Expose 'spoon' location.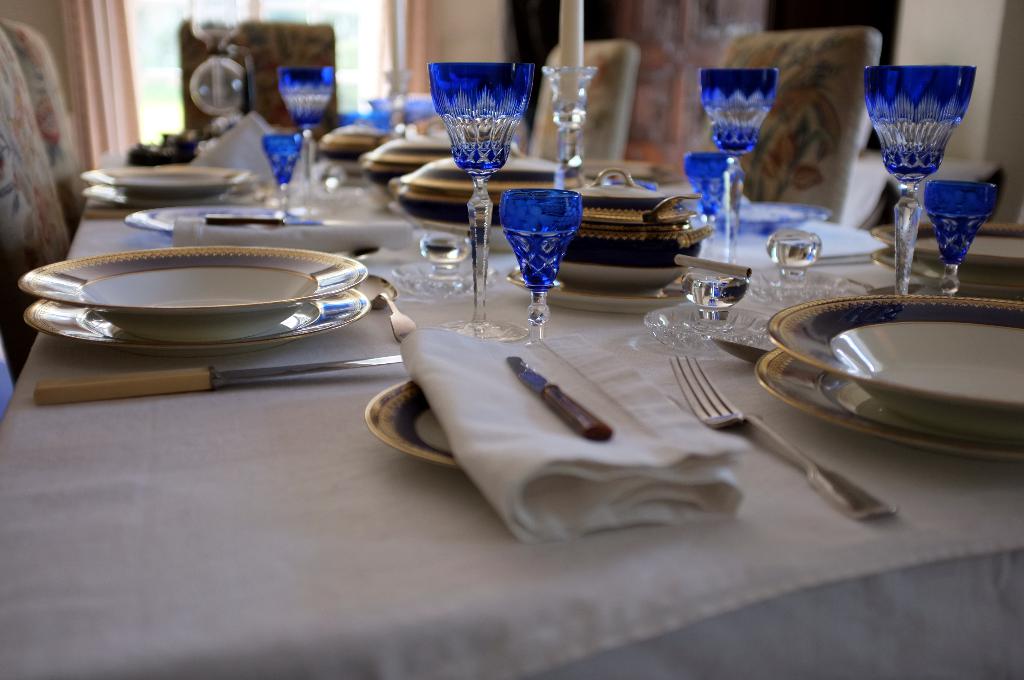
Exposed at left=712, top=339, right=769, bottom=363.
